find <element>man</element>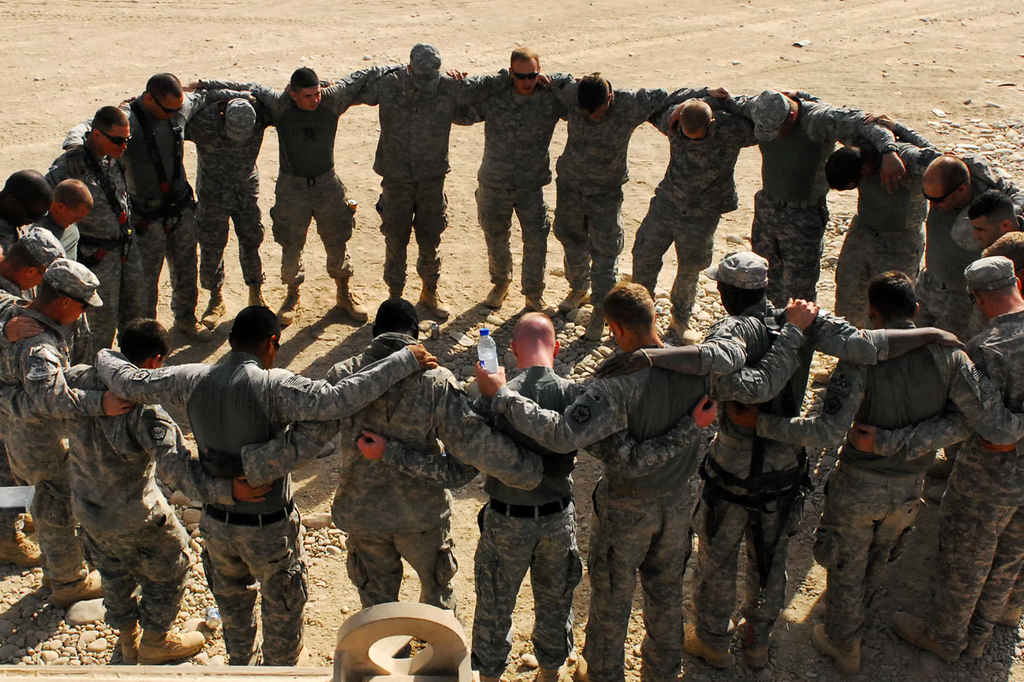
bbox=[692, 85, 897, 302]
